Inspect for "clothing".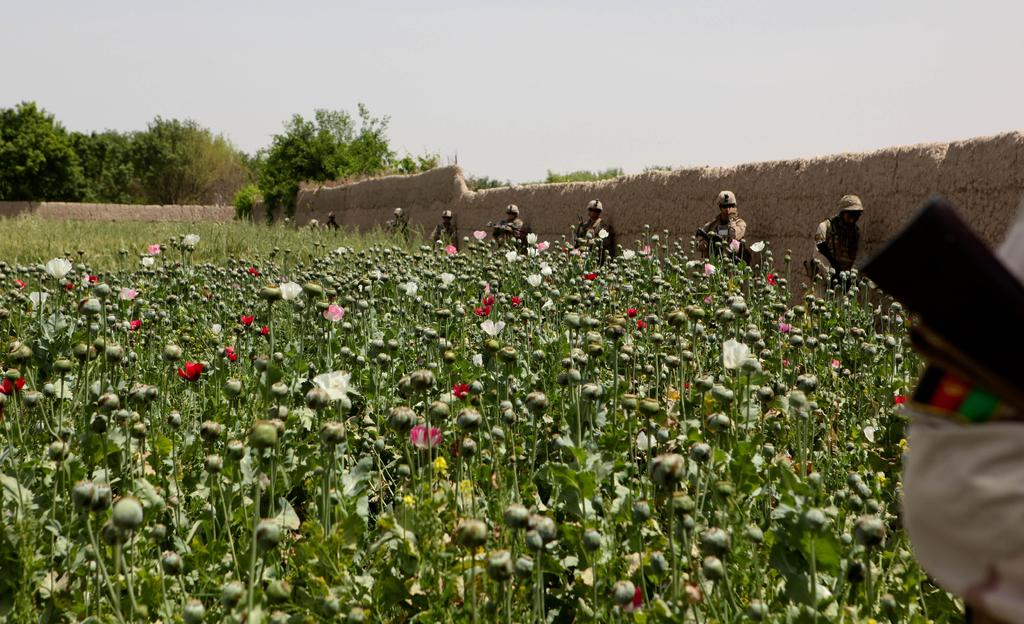
Inspection: rect(321, 220, 339, 238).
